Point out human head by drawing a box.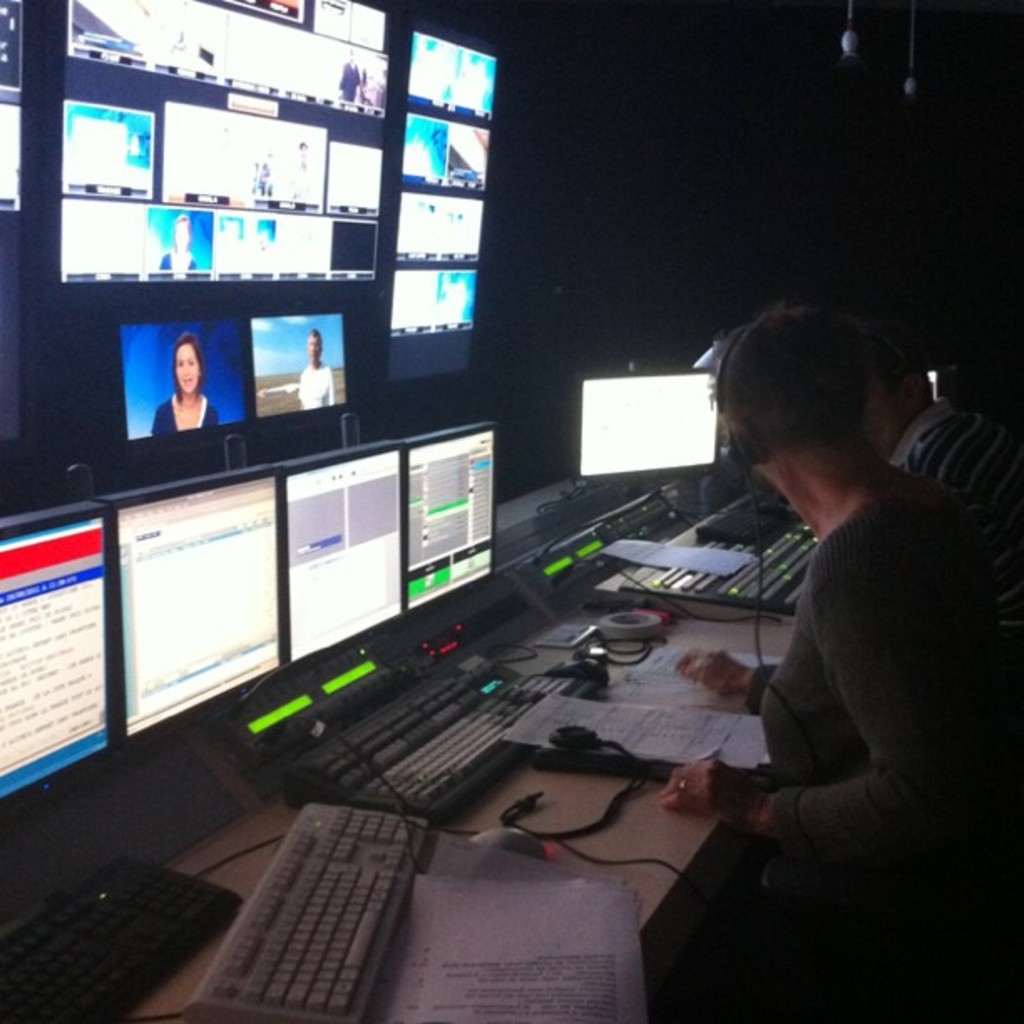
(left=174, top=328, right=202, bottom=398).
